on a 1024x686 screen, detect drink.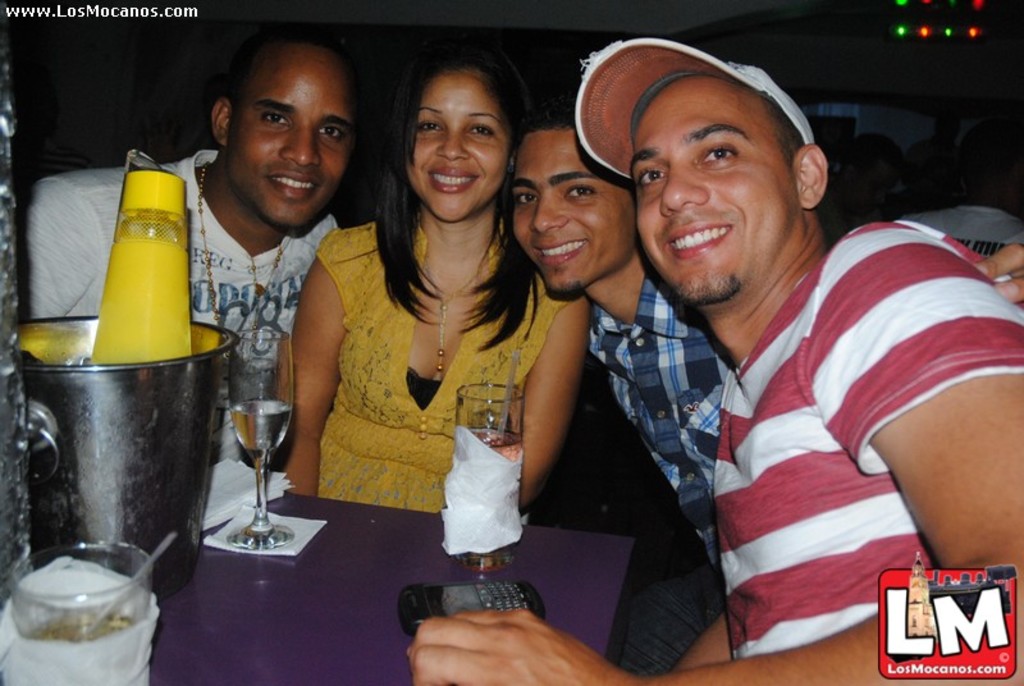
[left=20, top=610, right=137, bottom=640].
